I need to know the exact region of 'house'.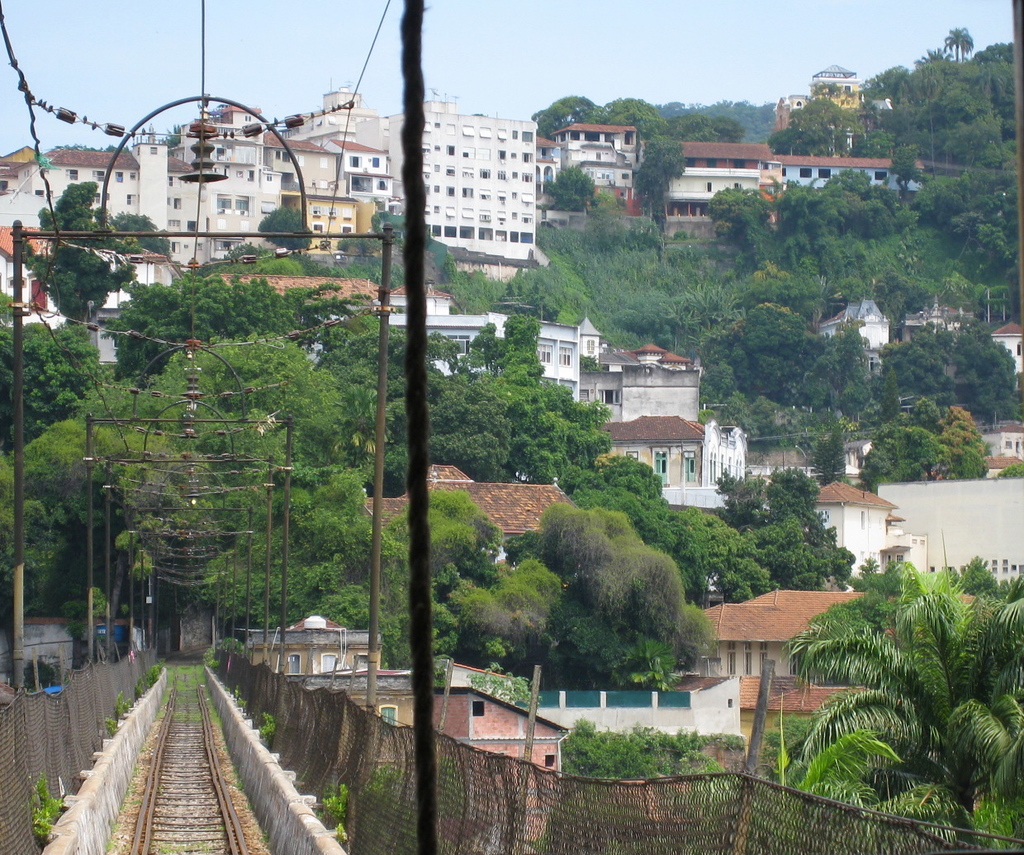
Region: (612, 421, 707, 488).
